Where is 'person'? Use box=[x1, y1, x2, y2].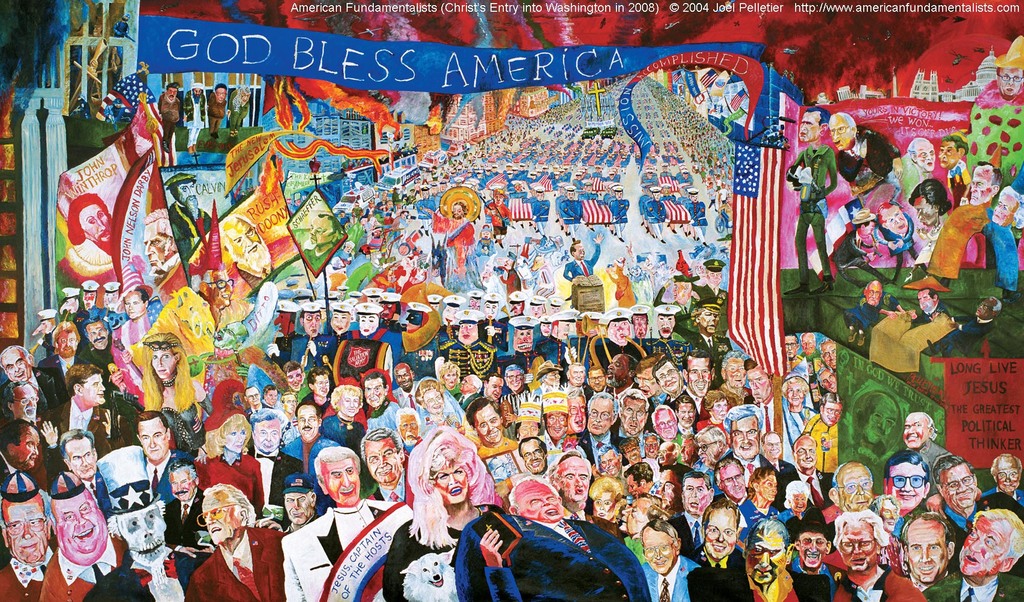
box=[936, 134, 972, 209].
